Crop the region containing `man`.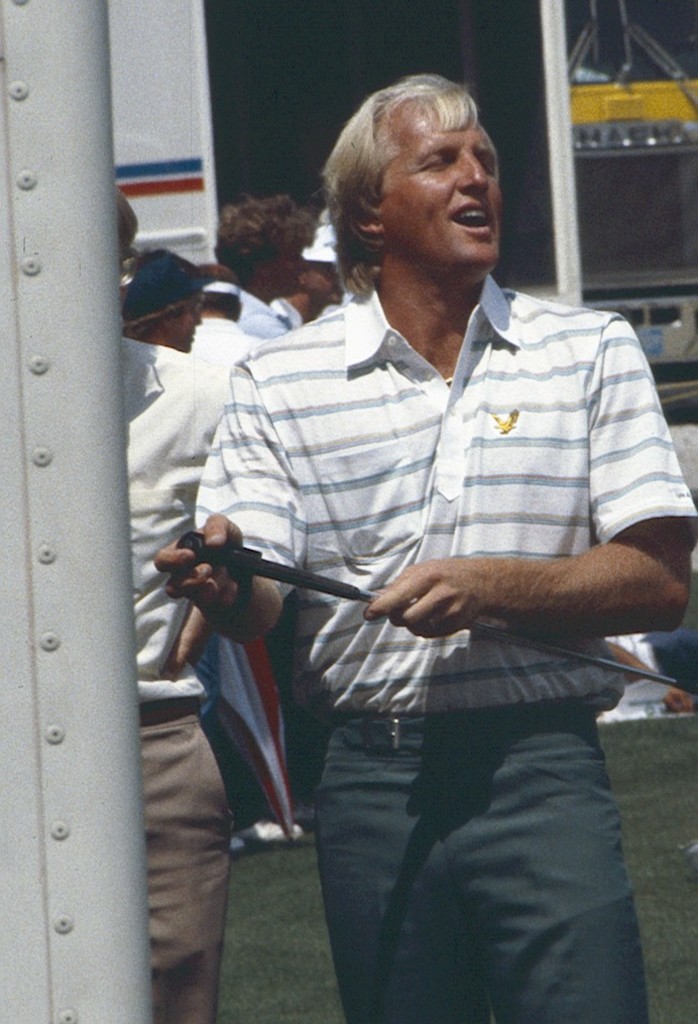
Crop region: 111/180/231/1023.
